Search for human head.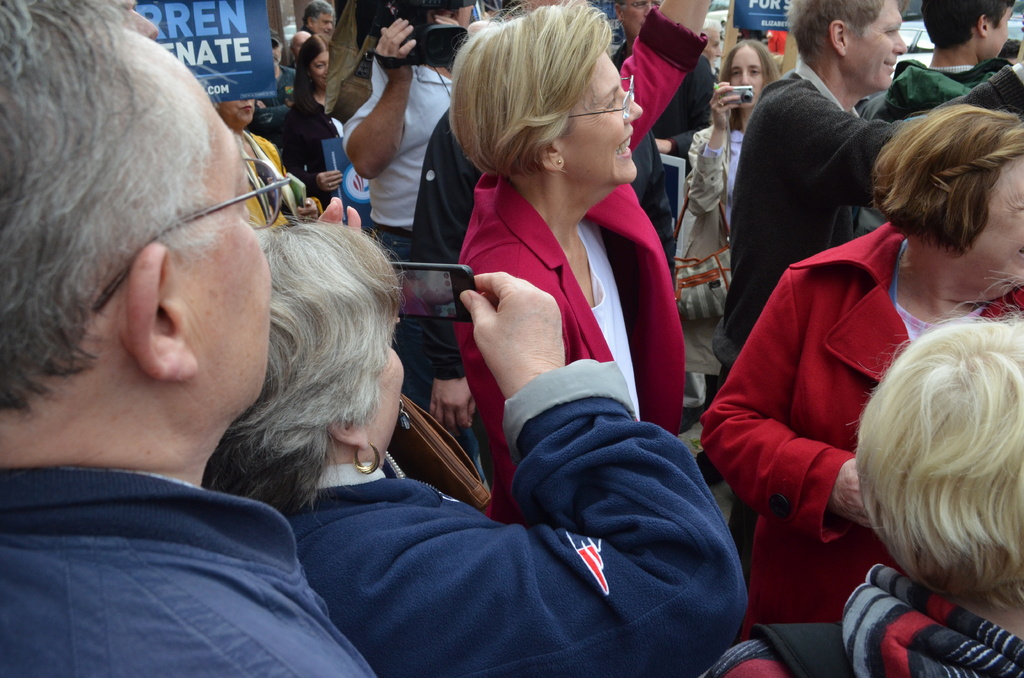
Found at Rect(869, 98, 1023, 334).
